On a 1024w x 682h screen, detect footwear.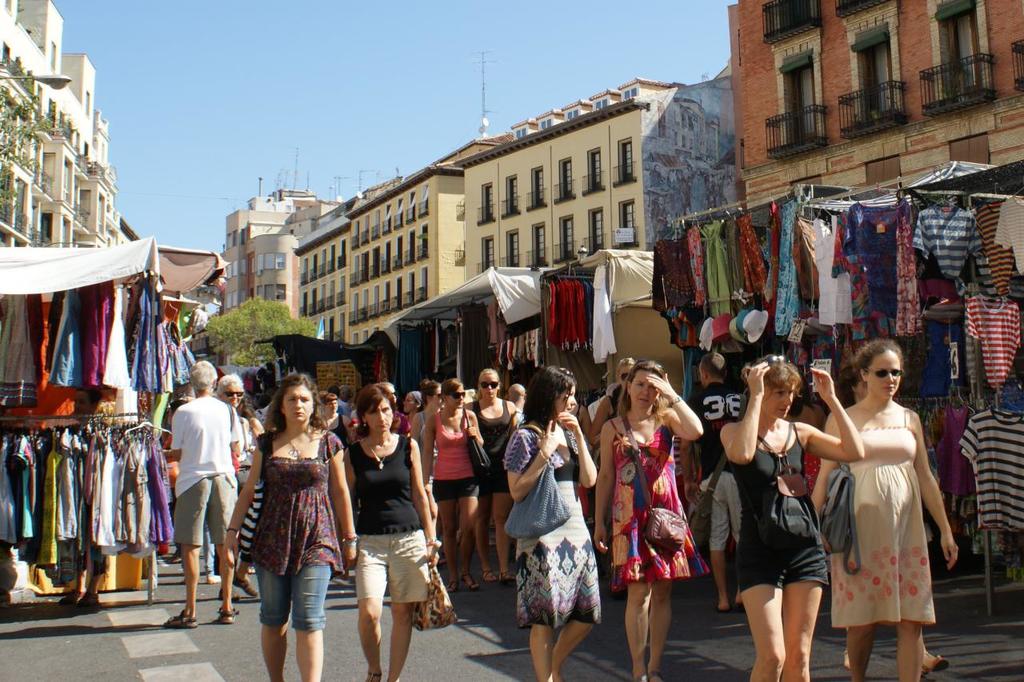
478/566/500/584.
